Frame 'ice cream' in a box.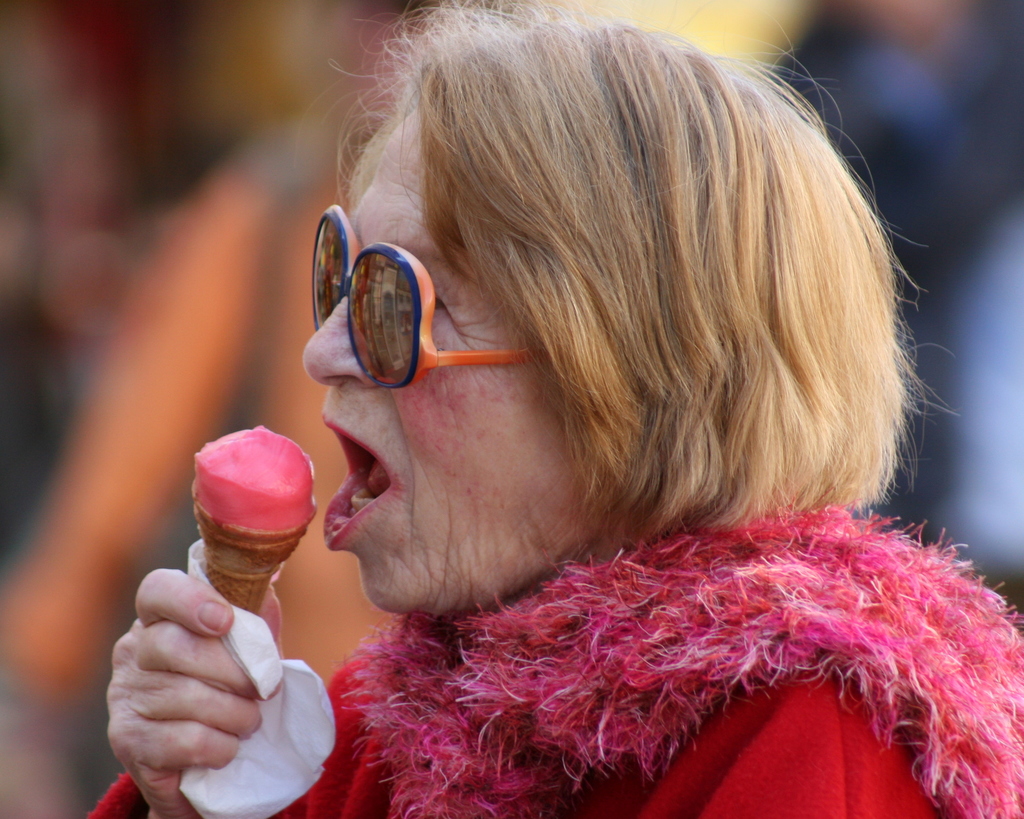
region(182, 419, 316, 583).
